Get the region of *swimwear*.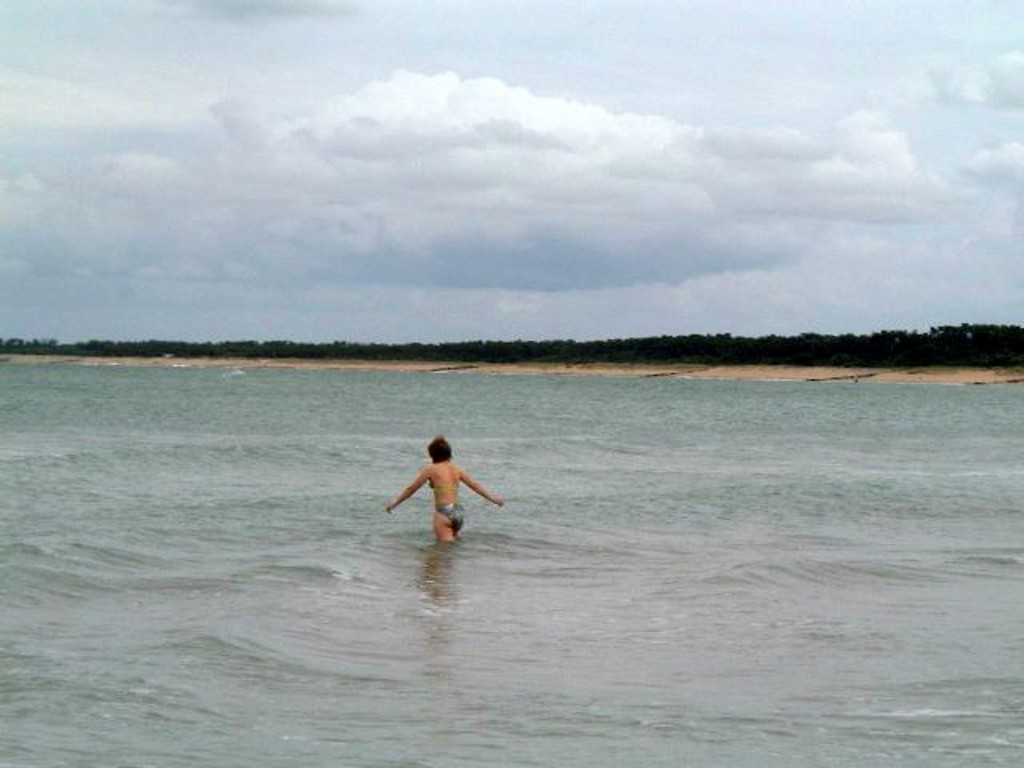
{"left": 429, "top": 499, "right": 464, "bottom": 531}.
